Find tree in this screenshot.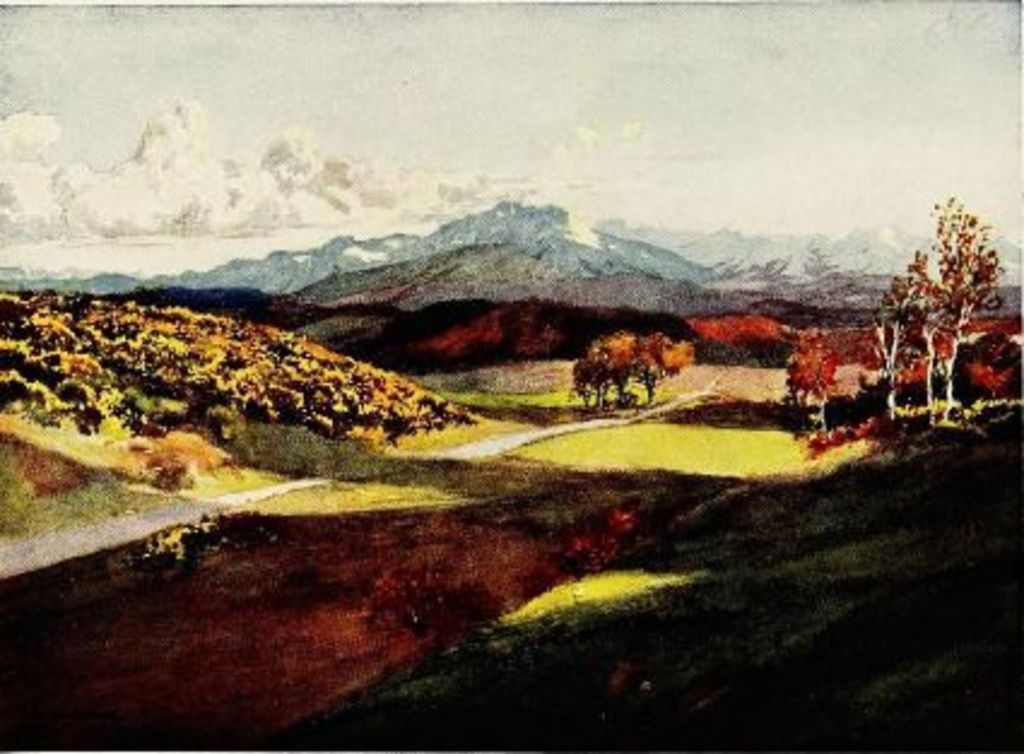
The bounding box for tree is x1=788 y1=337 x2=829 y2=410.
